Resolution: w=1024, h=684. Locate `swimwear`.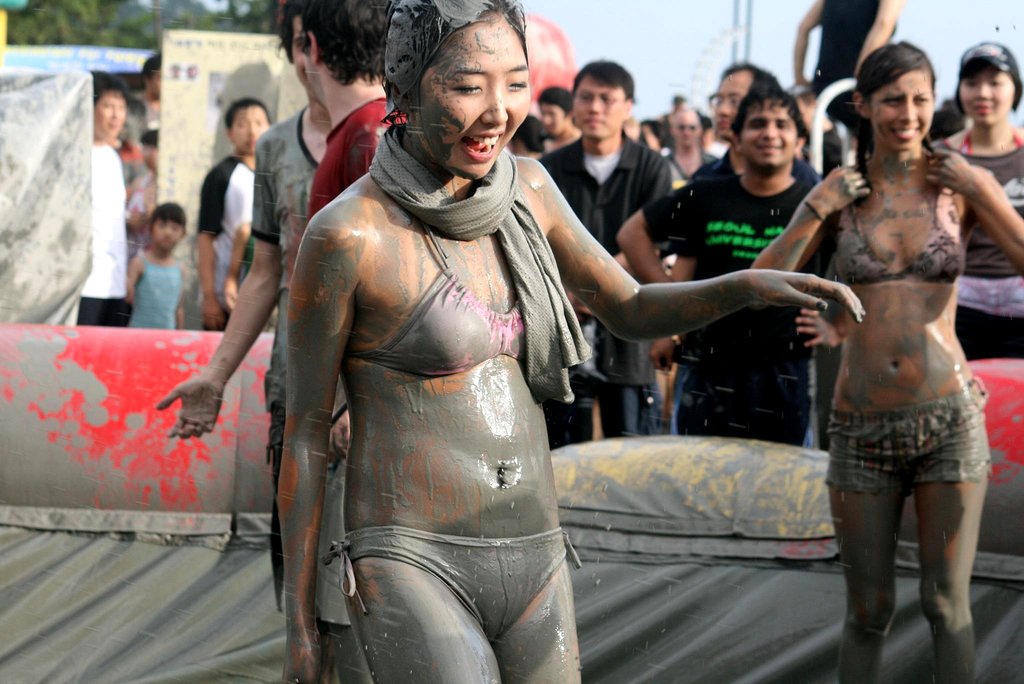
region(831, 171, 973, 287).
